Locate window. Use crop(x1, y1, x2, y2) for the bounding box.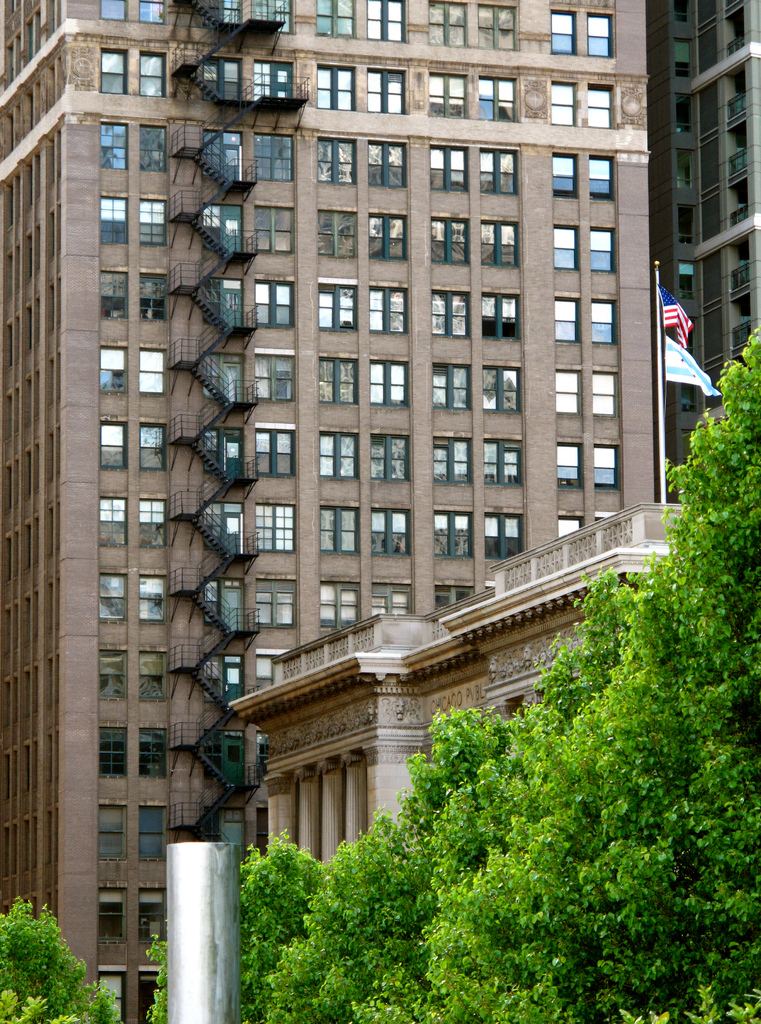
crop(486, 512, 524, 563).
